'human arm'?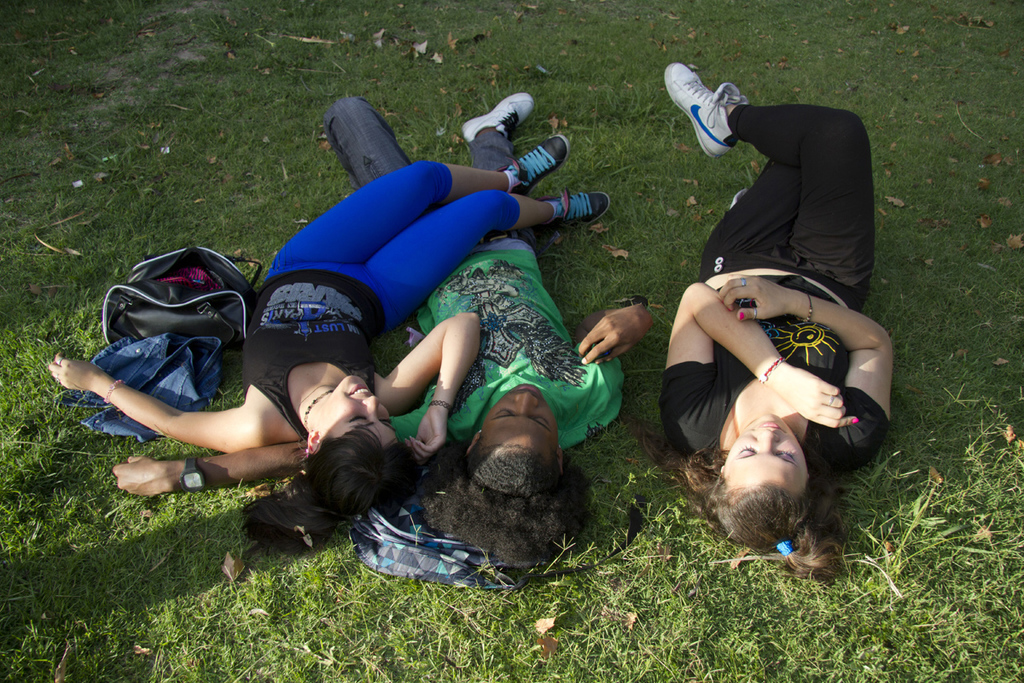
rect(715, 275, 884, 441)
